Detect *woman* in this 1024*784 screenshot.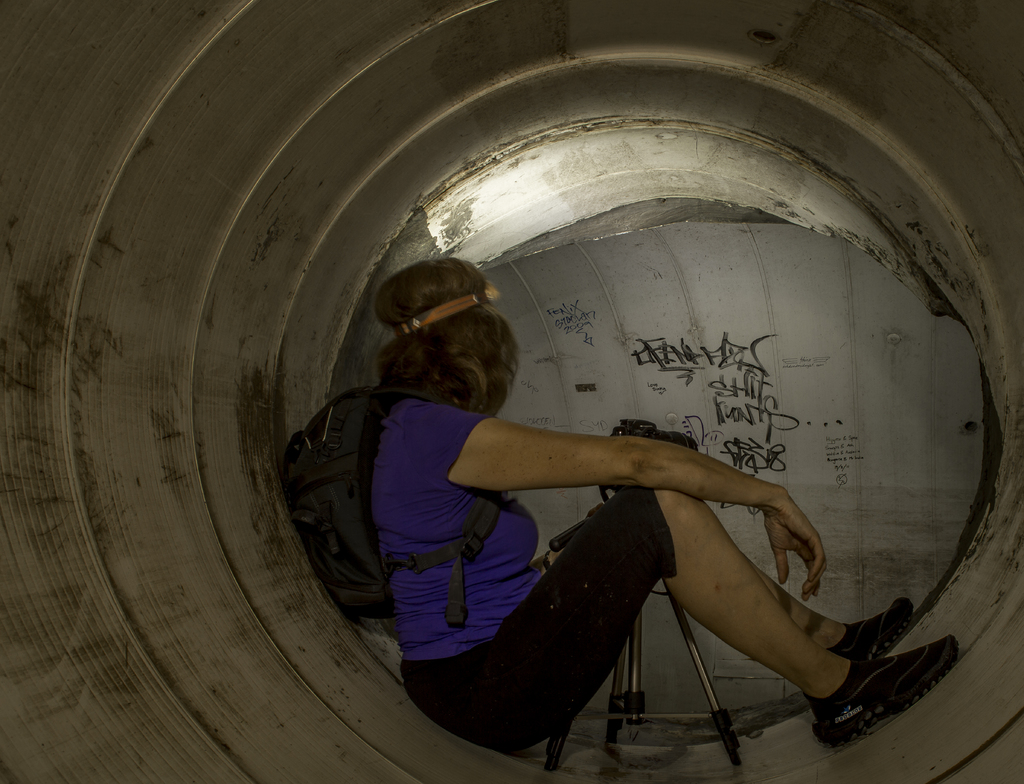
Detection: Rect(292, 156, 895, 746).
